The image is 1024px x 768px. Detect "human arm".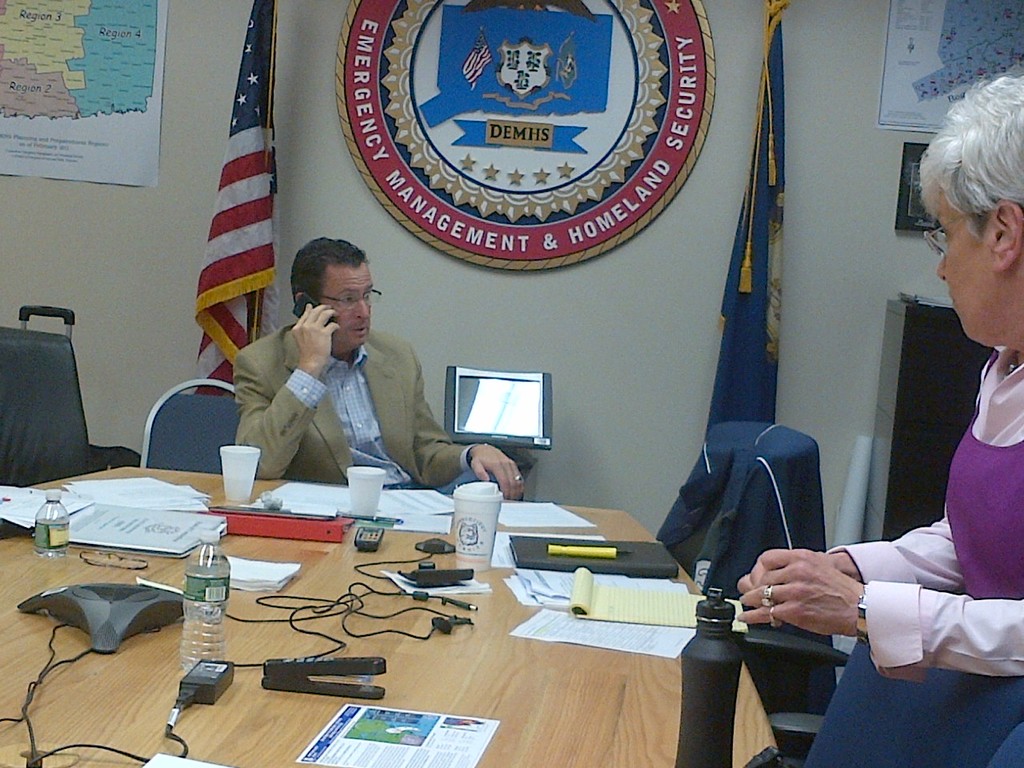
Detection: <box>732,537,1023,677</box>.
